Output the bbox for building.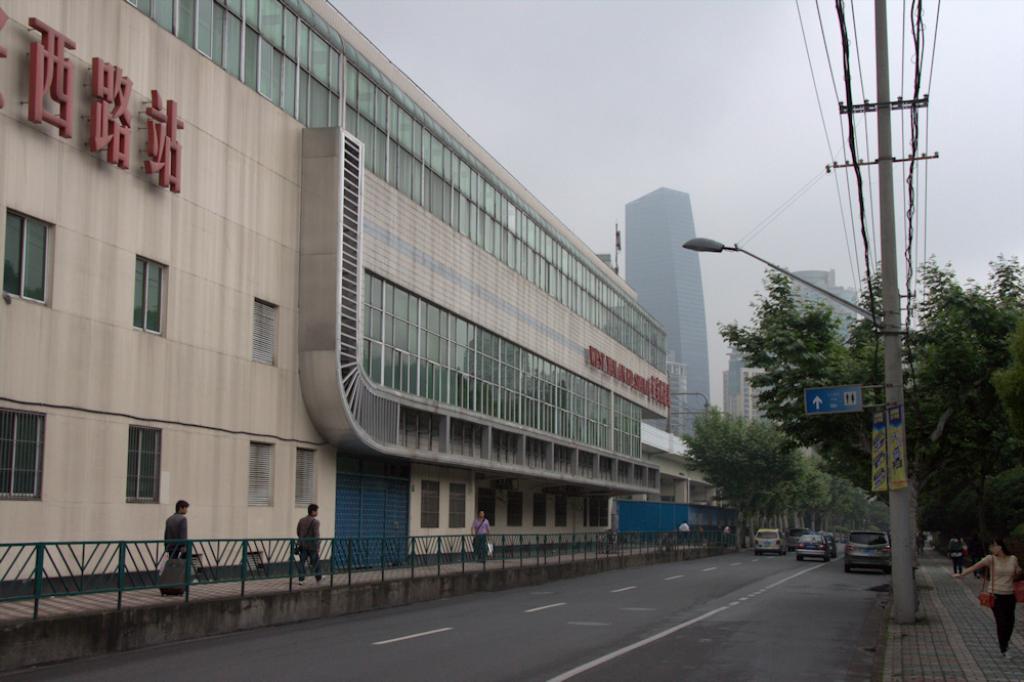
rect(1, 0, 878, 665).
